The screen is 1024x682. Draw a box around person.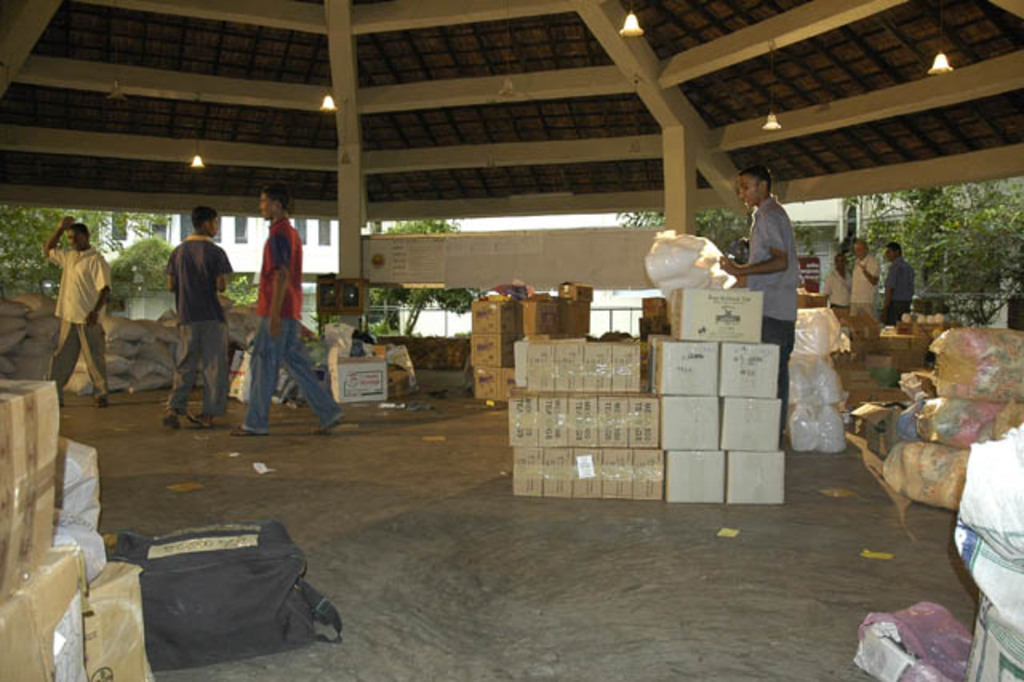
<bbox>822, 253, 851, 306</bbox>.
